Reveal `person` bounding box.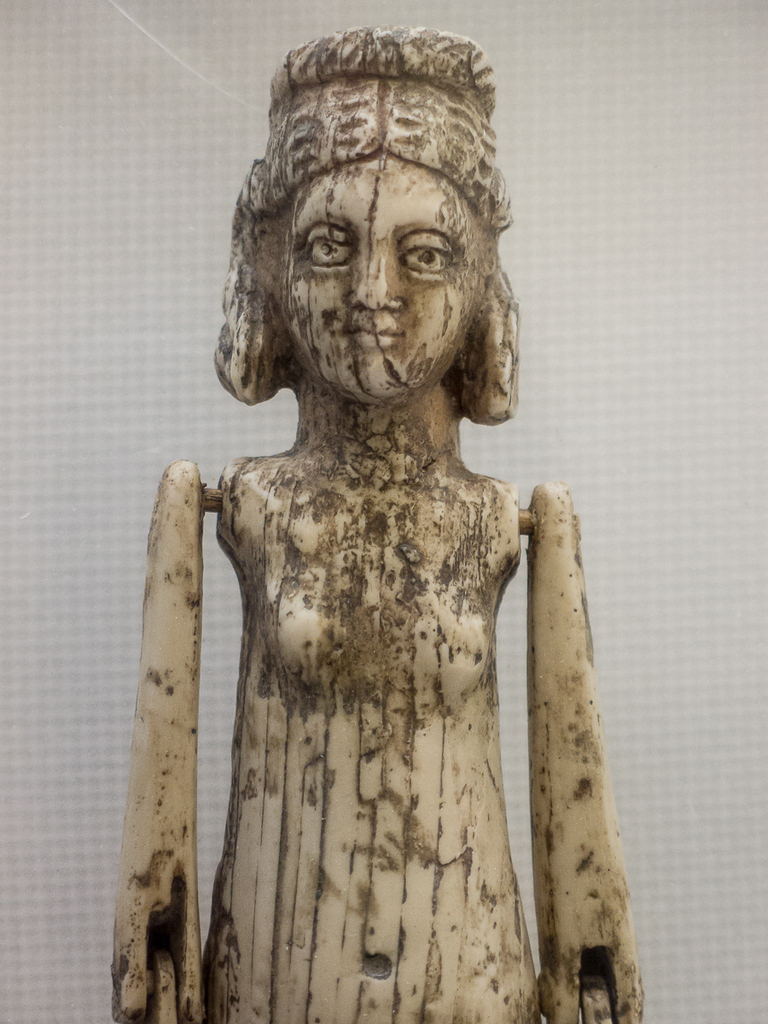
Revealed: [left=119, top=119, right=625, bottom=1001].
